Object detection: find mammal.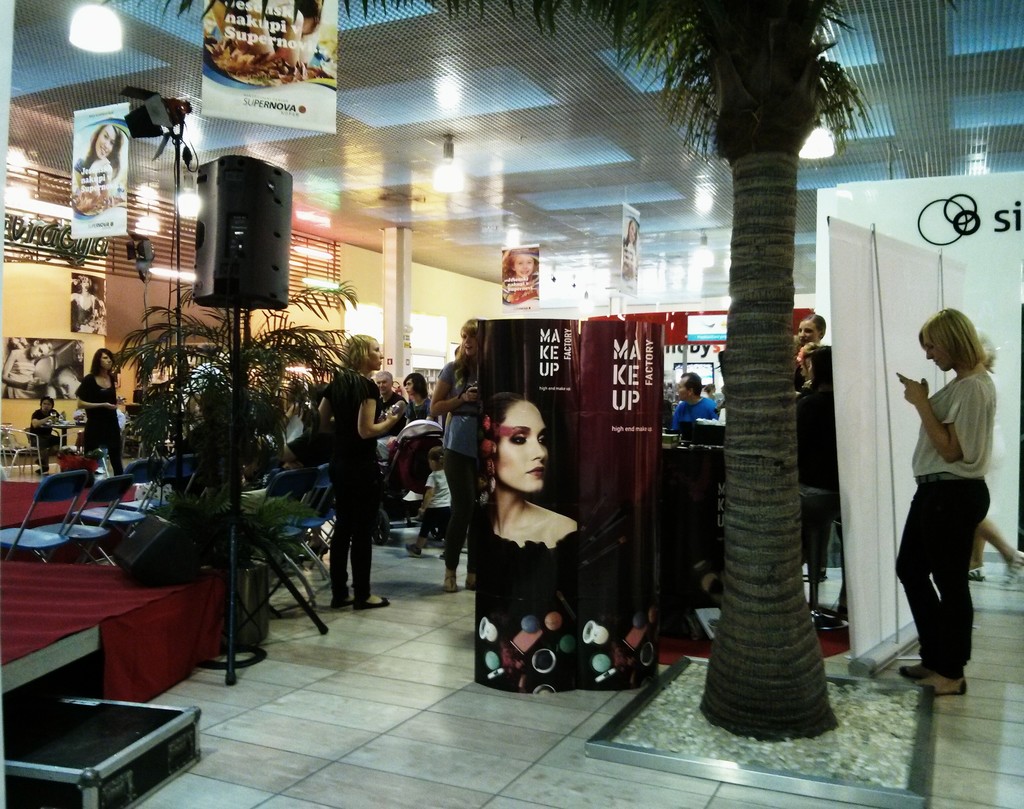
pyautogui.locateOnScreen(279, 379, 313, 448).
